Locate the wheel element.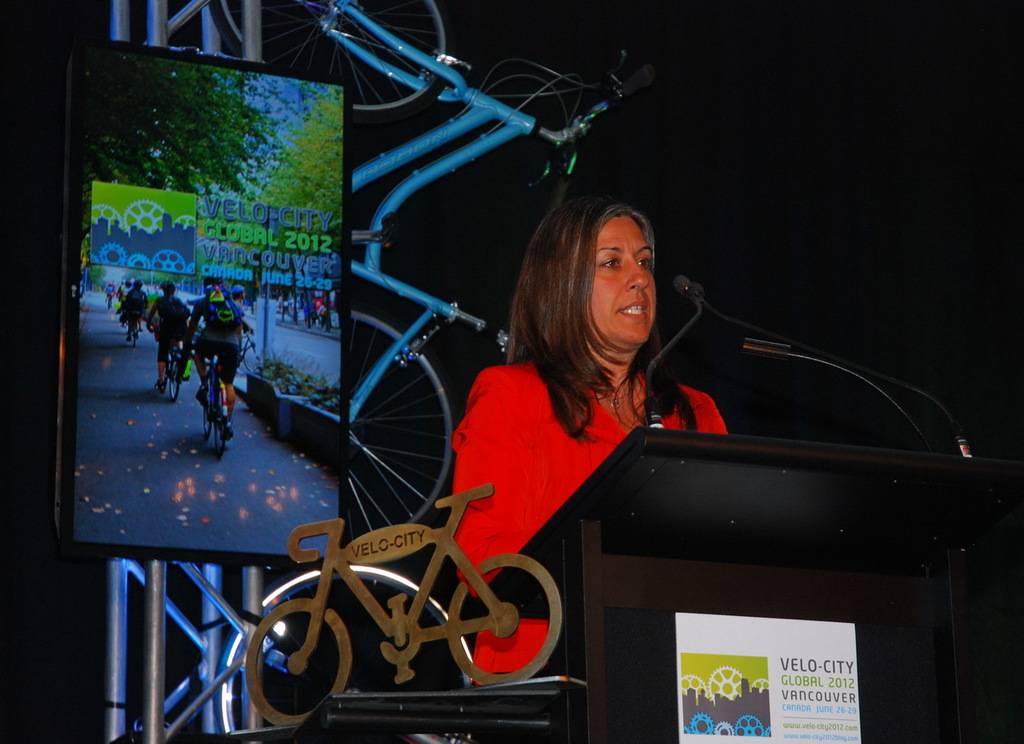
Element bbox: 243,604,356,726.
